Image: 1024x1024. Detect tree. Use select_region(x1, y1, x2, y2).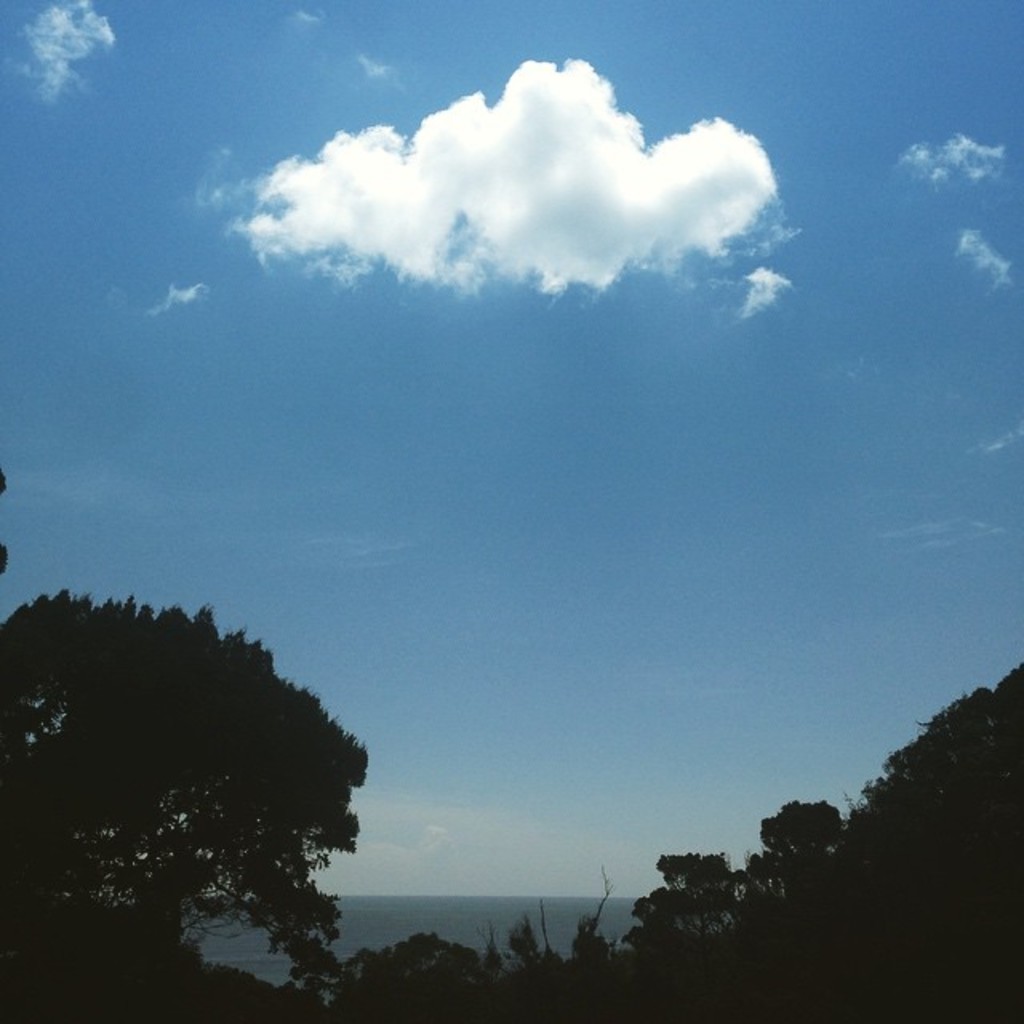
select_region(0, 579, 384, 963).
